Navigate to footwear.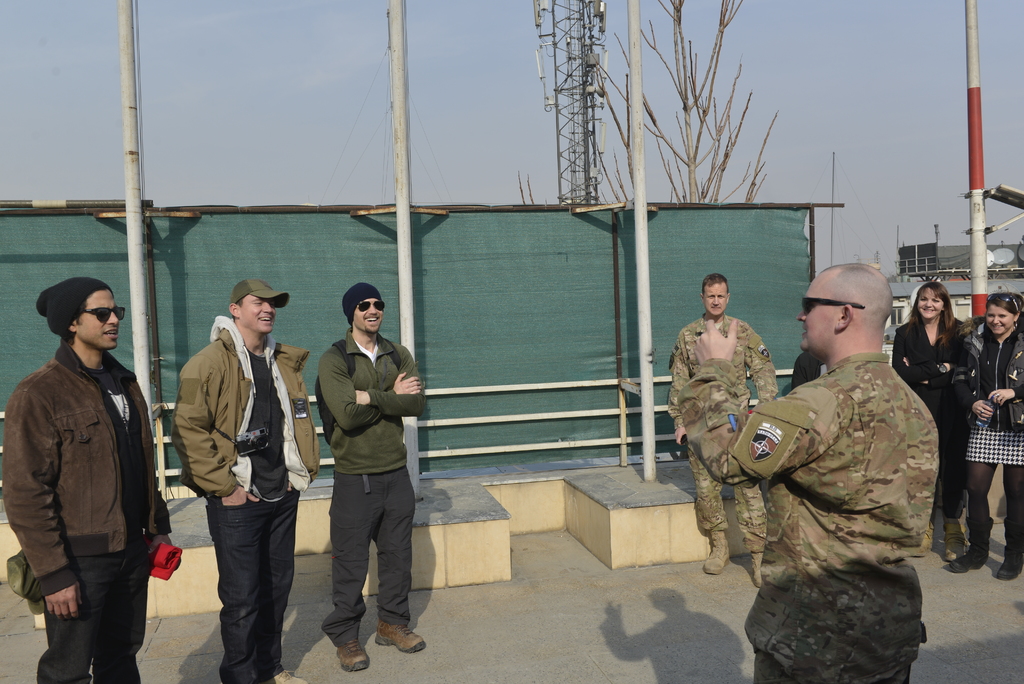
Navigation target: 374:620:426:653.
